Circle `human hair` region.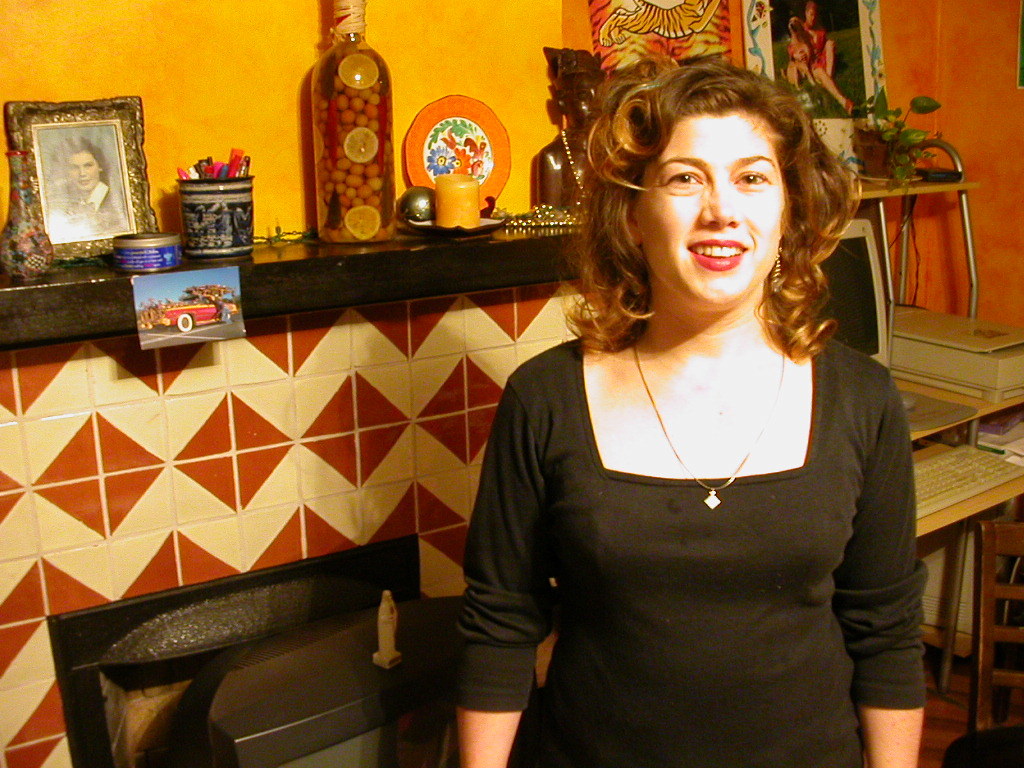
Region: pyautogui.locateOnScreen(52, 134, 109, 183).
